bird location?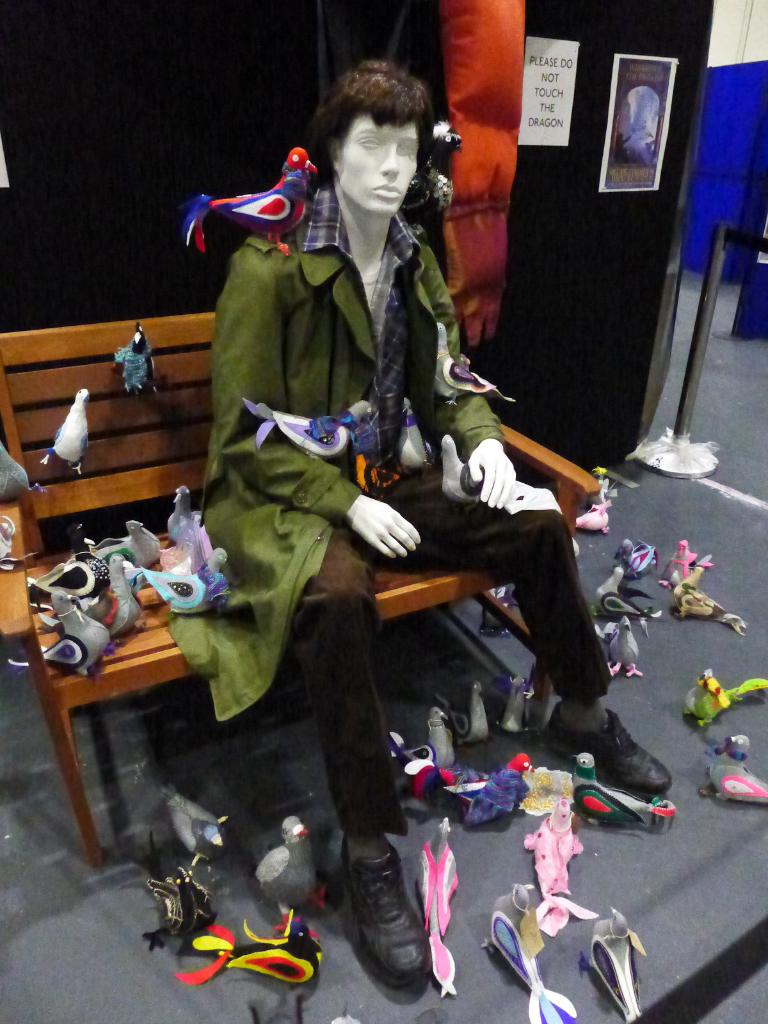
(x1=515, y1=792, x2=587, y2=941)
